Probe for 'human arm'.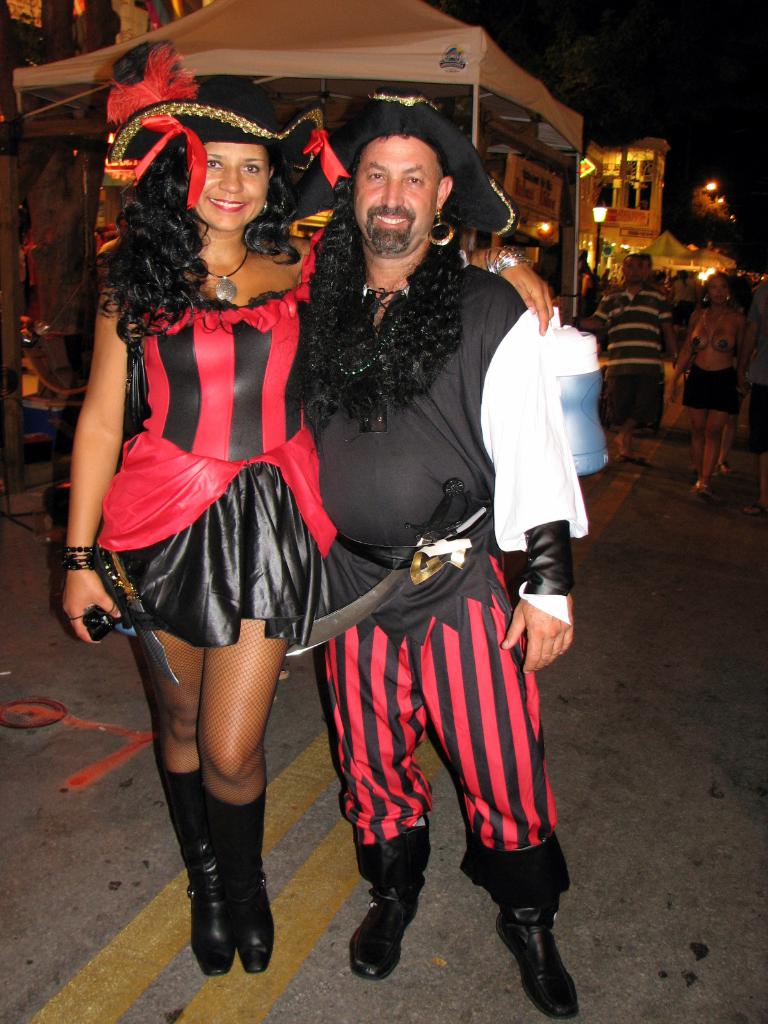
Probe result: crop(723, 300, 762, 419).
